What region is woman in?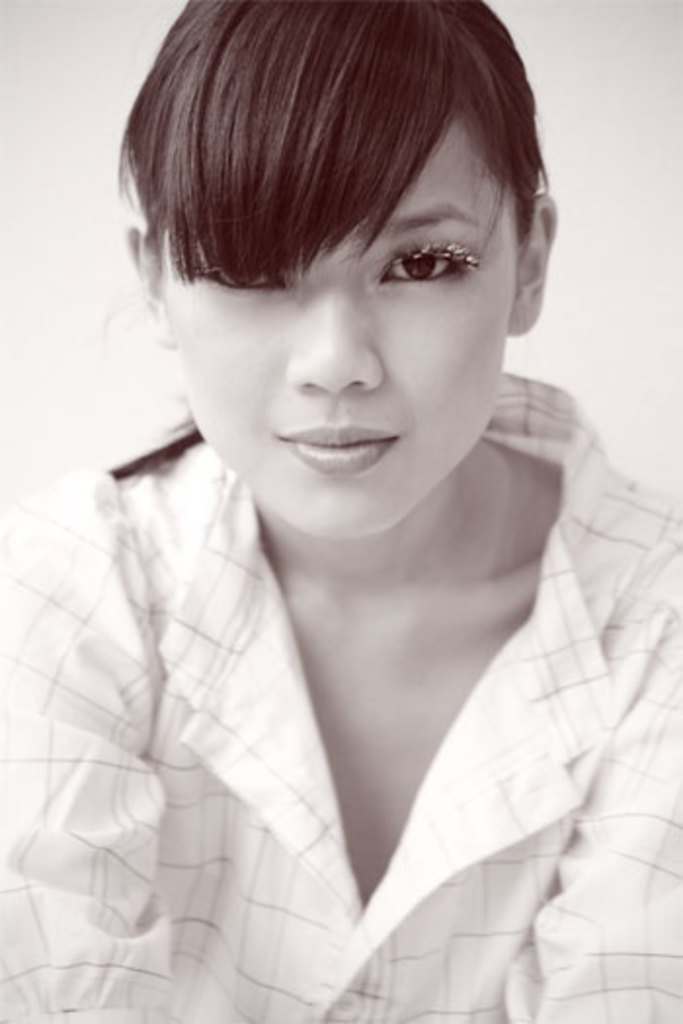
select_region(8, 0, 673, 965).
